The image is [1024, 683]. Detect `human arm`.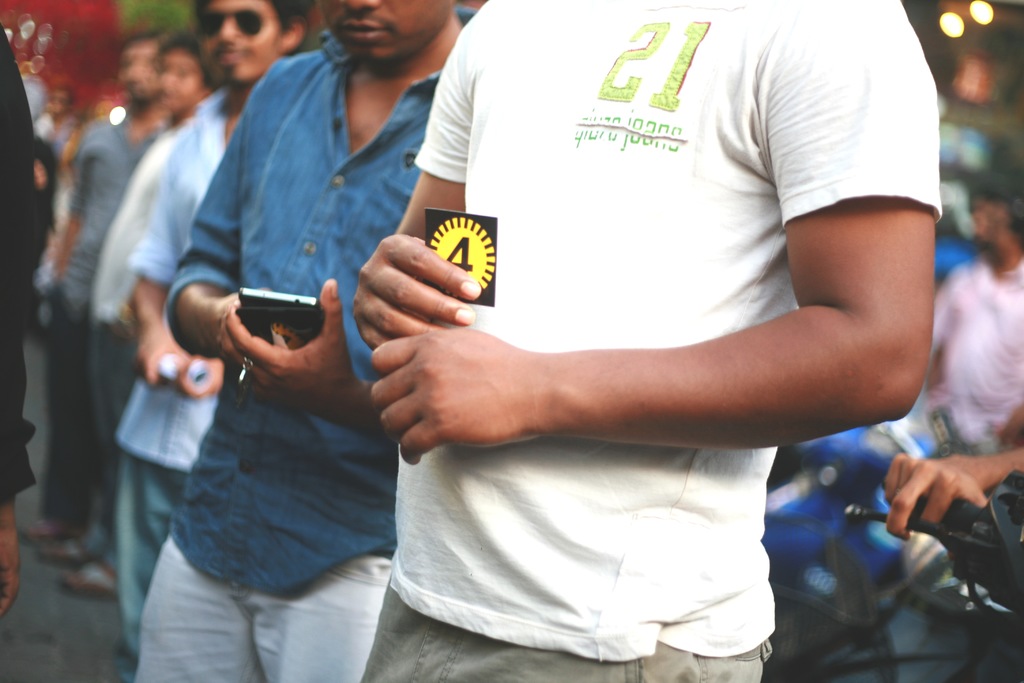
Detection: 124/120/200/388.
